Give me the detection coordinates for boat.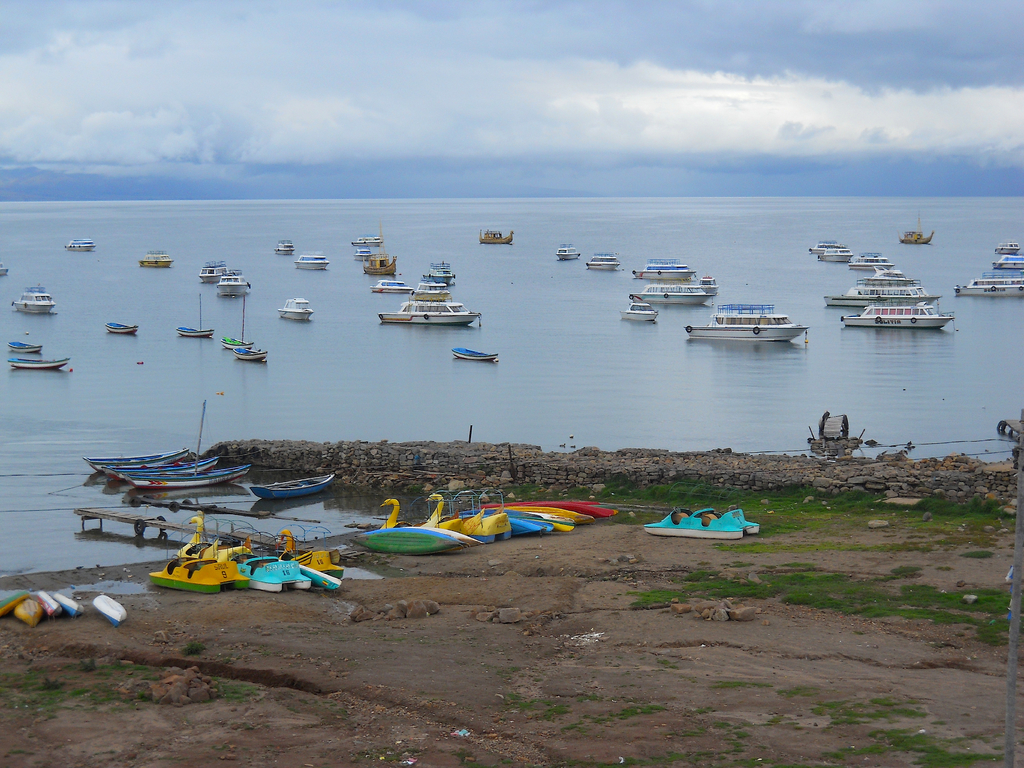
locate(819, 271, 938, 305).
